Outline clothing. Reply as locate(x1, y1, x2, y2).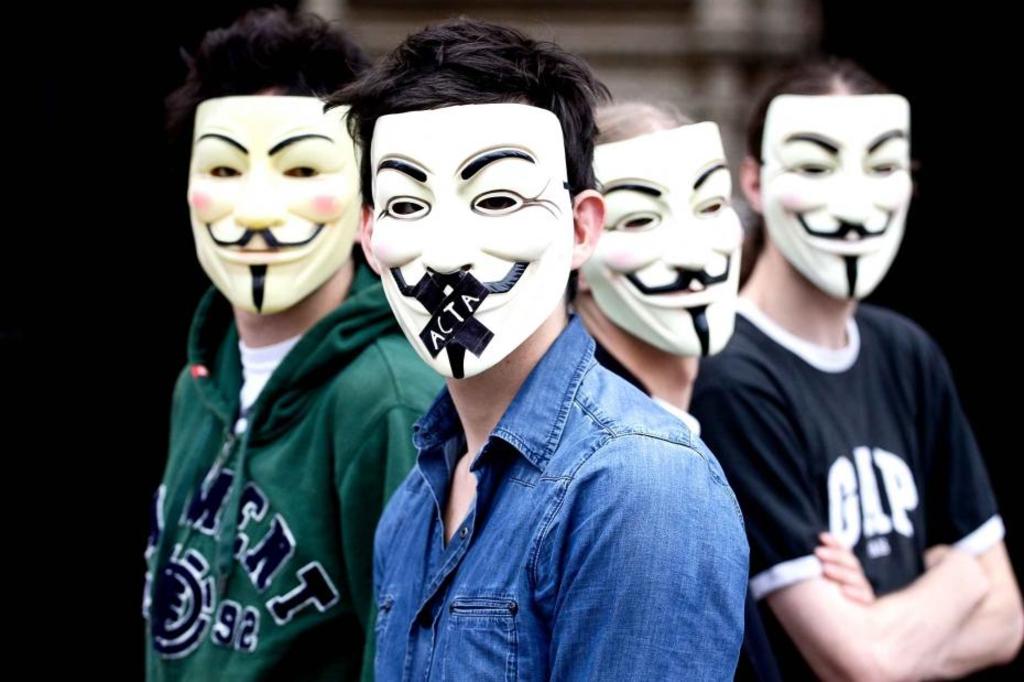
locate(362, 314, 753, 681).
